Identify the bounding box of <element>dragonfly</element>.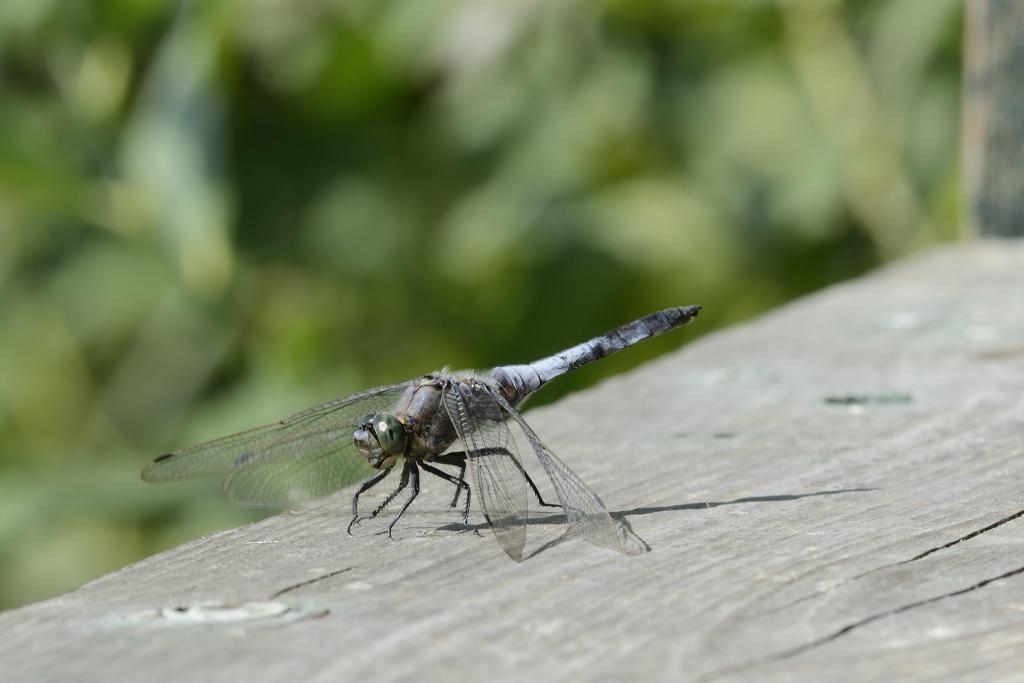
[141, 292, 703, 563].
